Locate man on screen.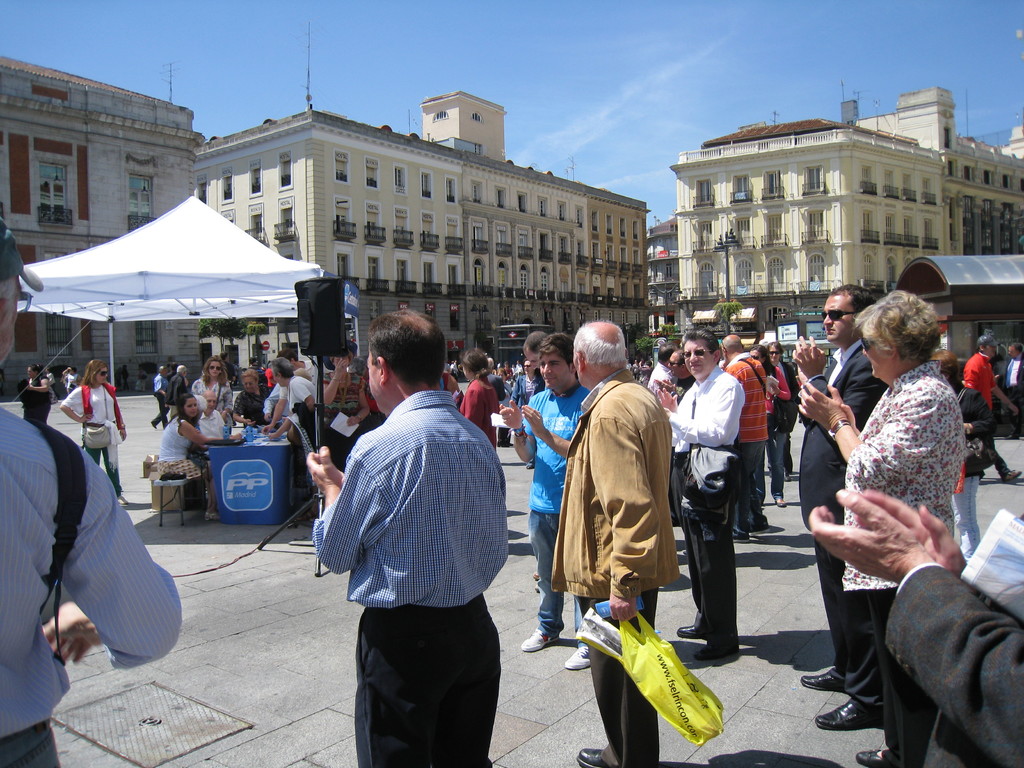
On screen at [left=804, top=484, right=1023, bottom=767].
